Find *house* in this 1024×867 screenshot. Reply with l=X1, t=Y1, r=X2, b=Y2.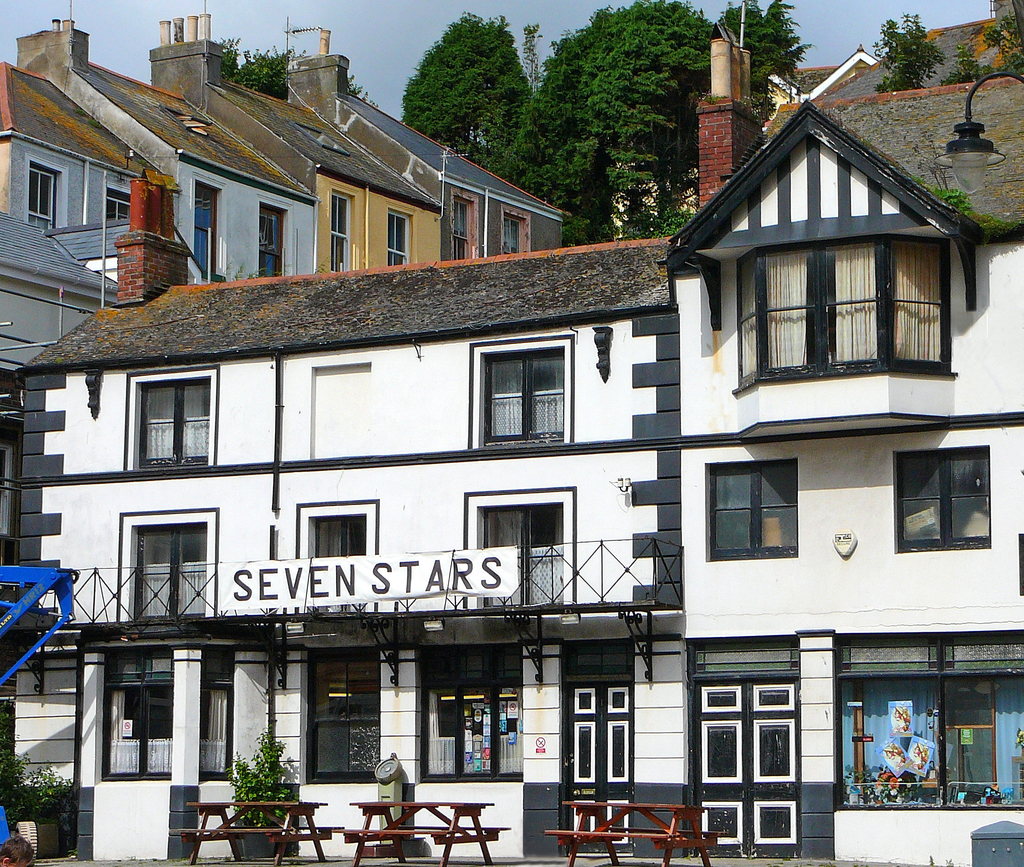
l=156, t=13, r=441, b=270.
